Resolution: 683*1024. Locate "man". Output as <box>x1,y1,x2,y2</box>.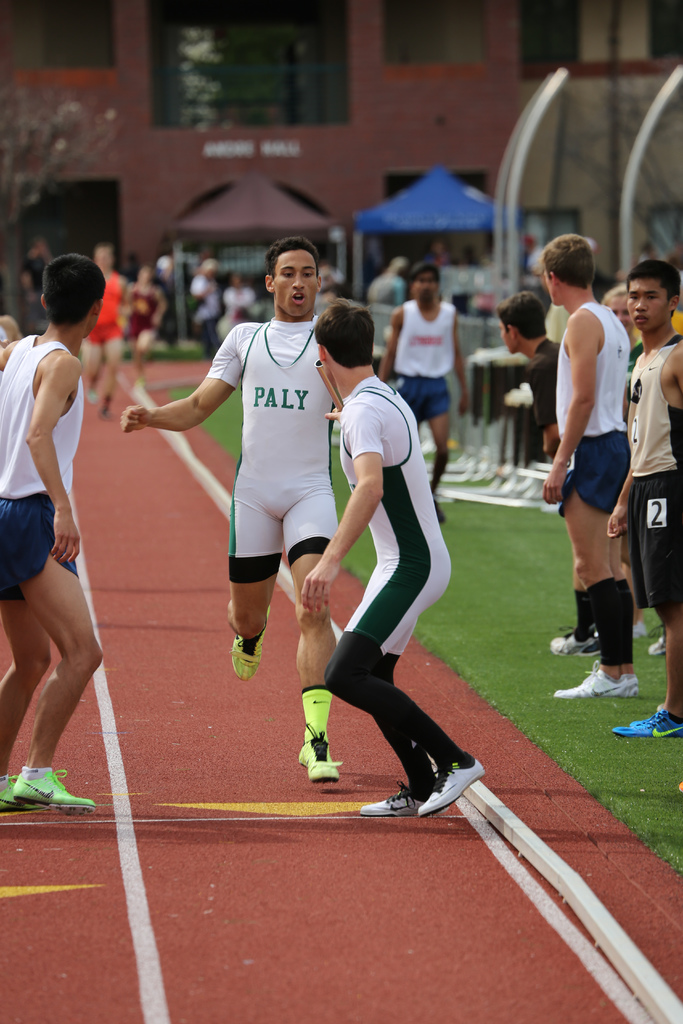
<box>607,257,682,734</box>.
